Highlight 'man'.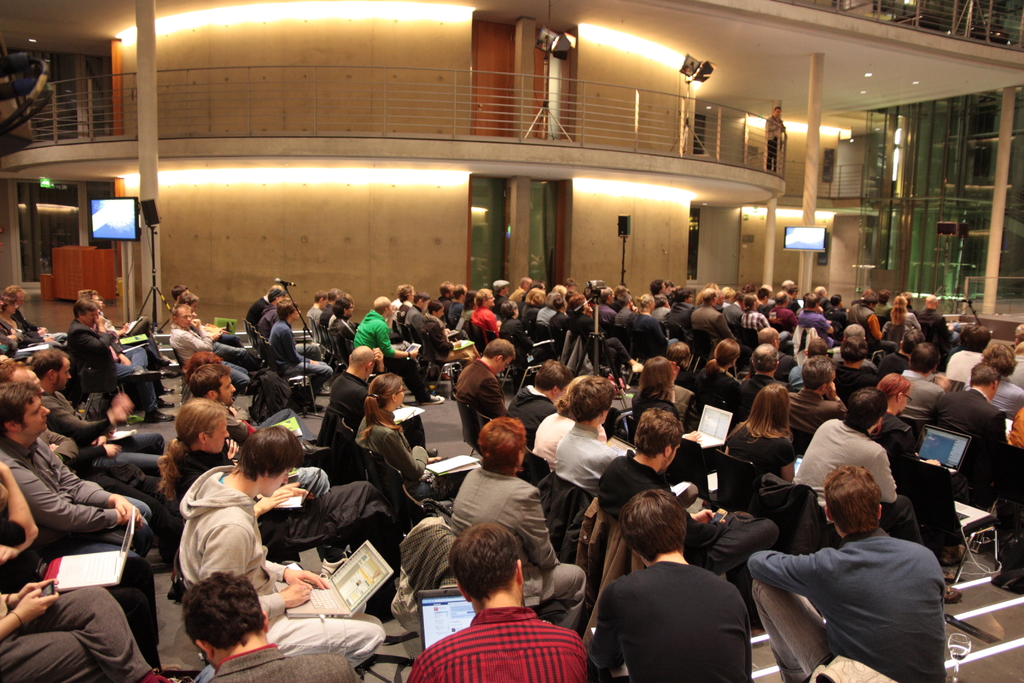
Highlighted region: <bbox>741, 341, 779, 406</bbox>.
